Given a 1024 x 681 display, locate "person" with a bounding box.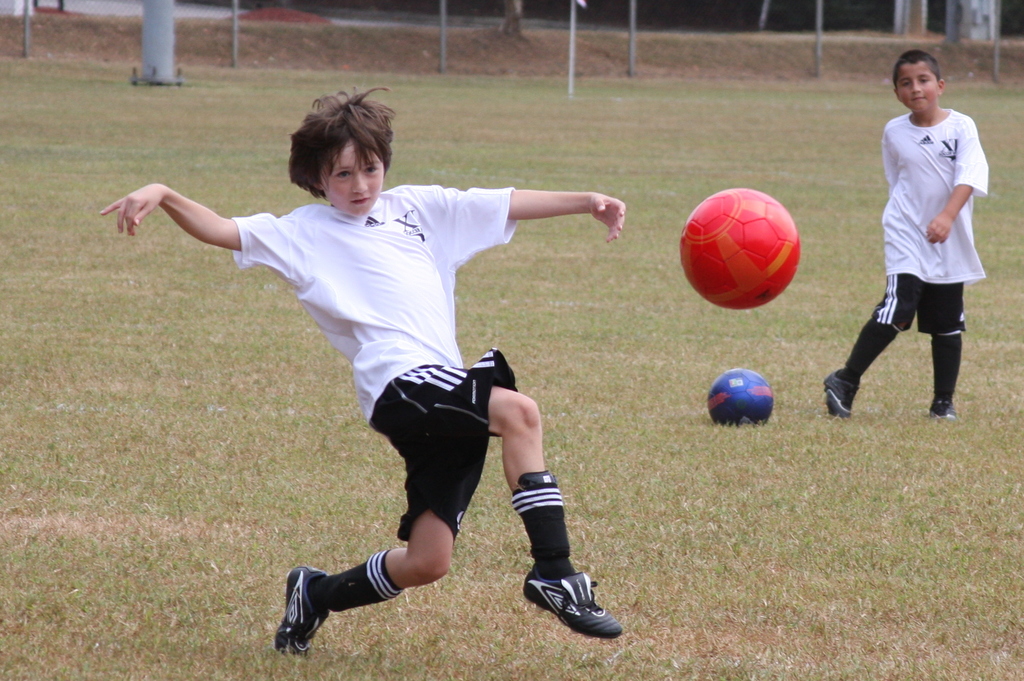
Located: {"x1": 820, "y1": 55, "x2": 988, "y2": 423}.
